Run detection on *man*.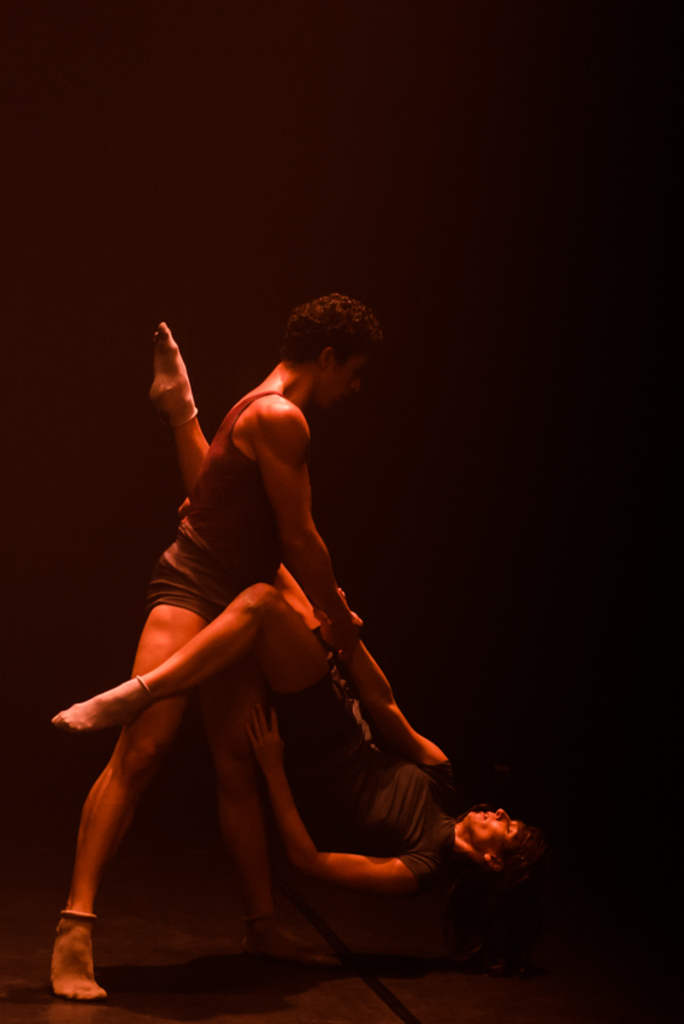
Result: bbox(47, 311, 550, 906).
